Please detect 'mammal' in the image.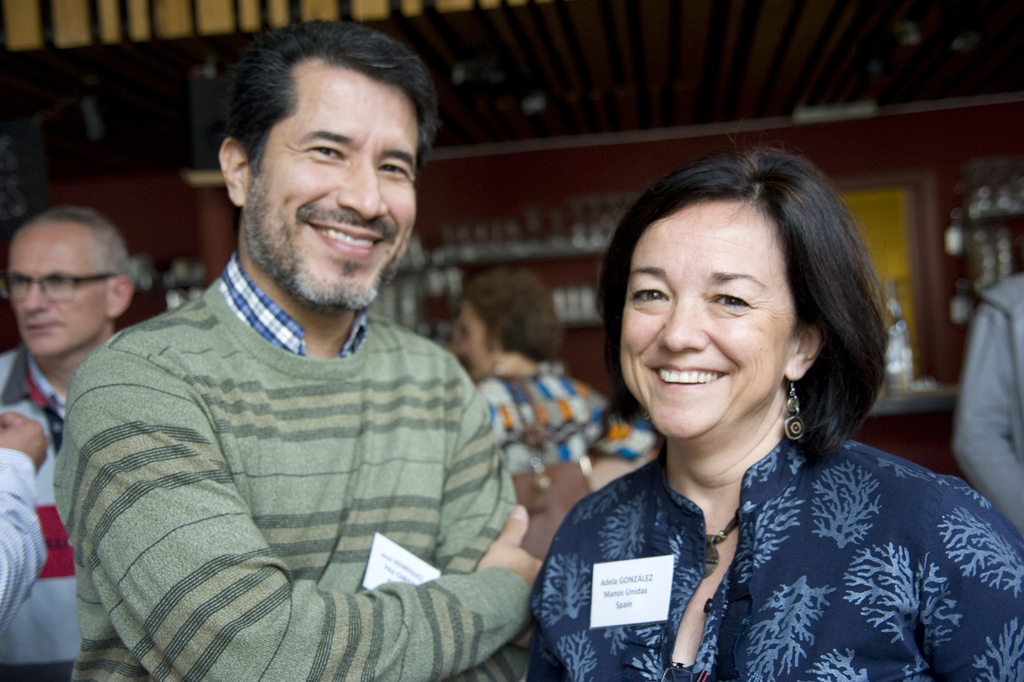
{"x1": 452, "y1": 254, "x2": 649, "y2": 556}.
